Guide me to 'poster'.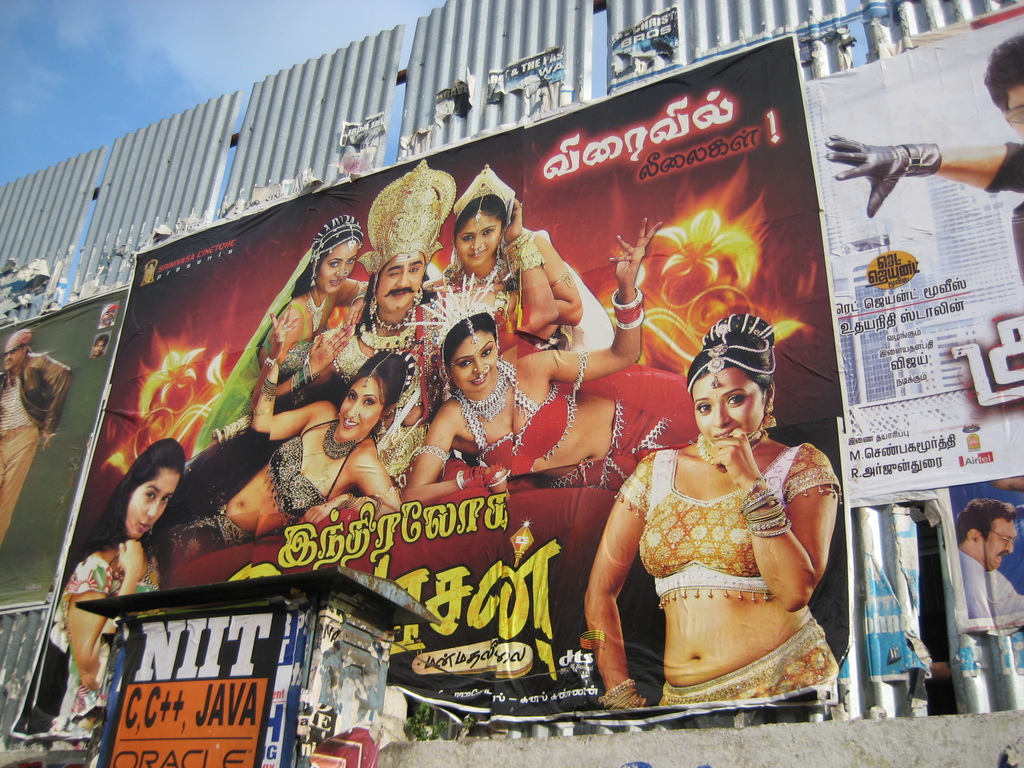
Guidance: [left=939, top=472, right=1023, bottom=621].
